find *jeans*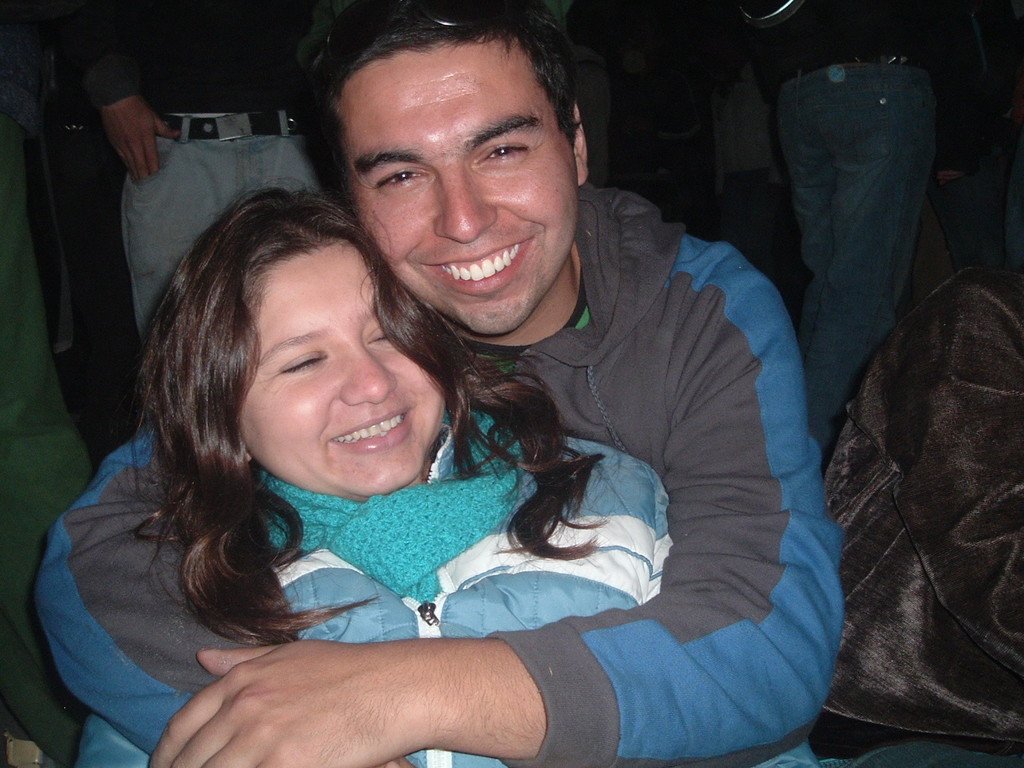
box=[124, 106, 336, 343]
